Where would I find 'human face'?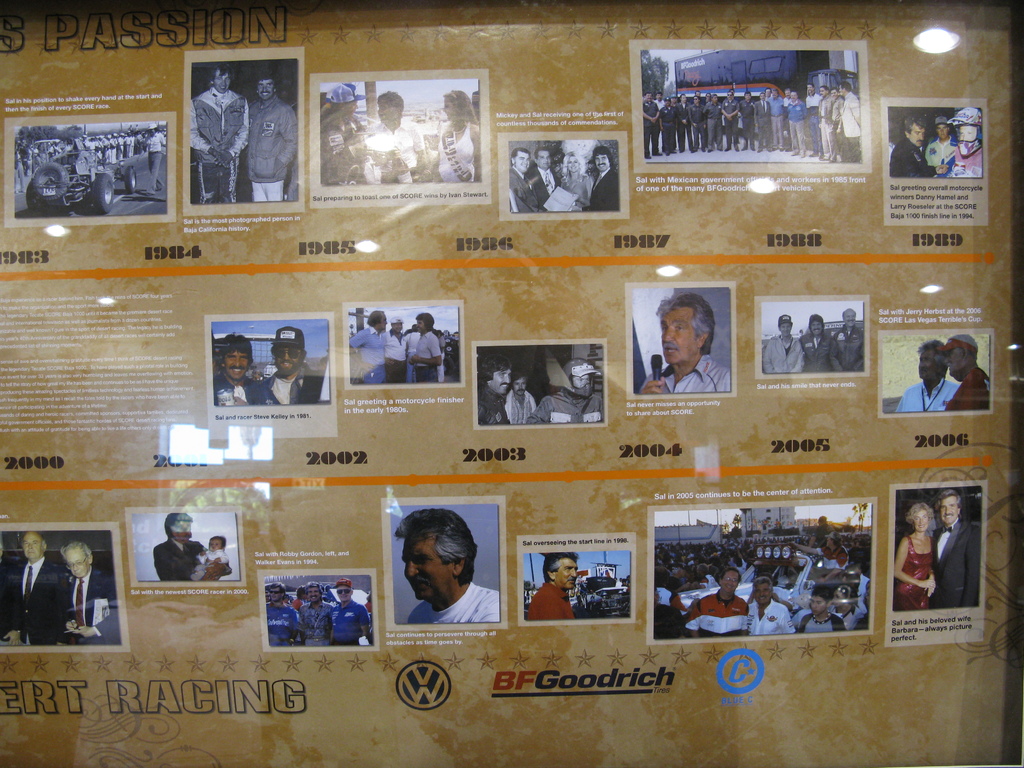
At 378:314:387:332.
